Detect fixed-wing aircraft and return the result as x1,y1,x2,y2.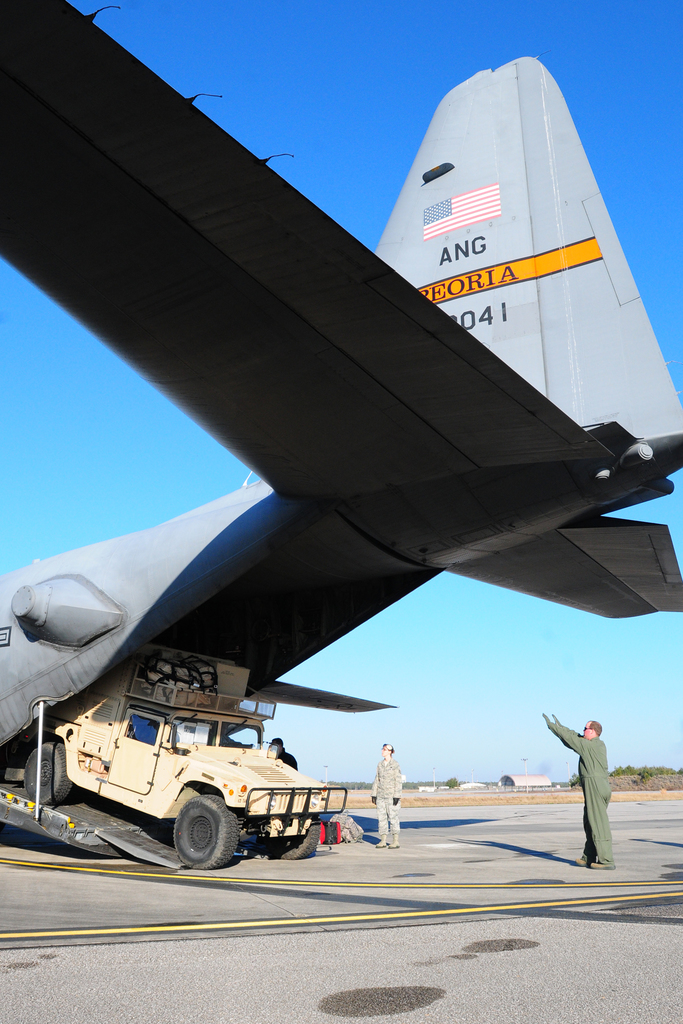
1,0,682,872.
